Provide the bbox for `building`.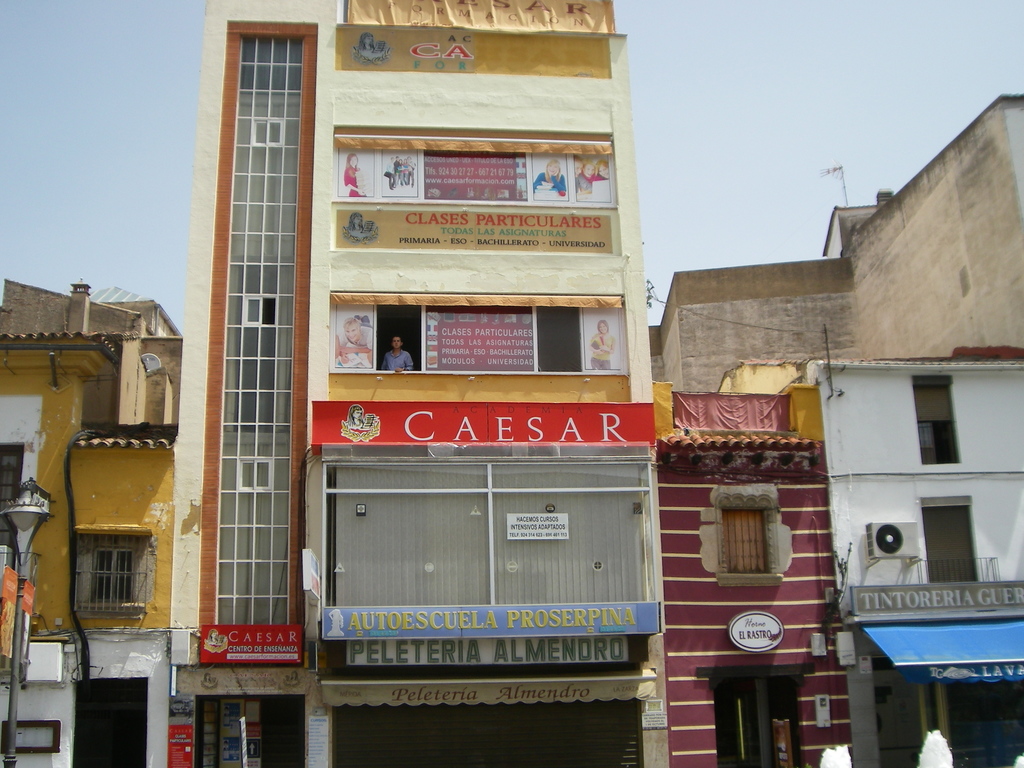
171/0/671/767.
